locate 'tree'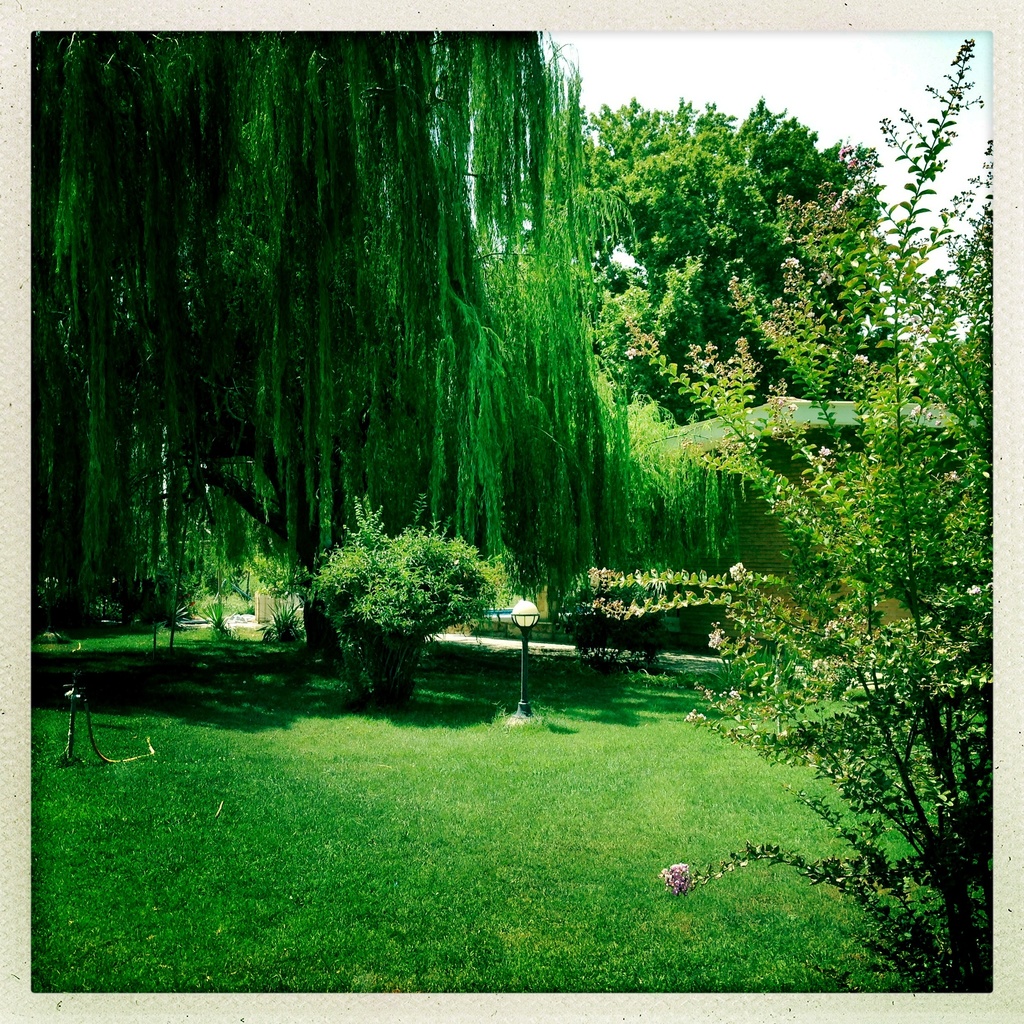
<box>557,88,910,428</box>
